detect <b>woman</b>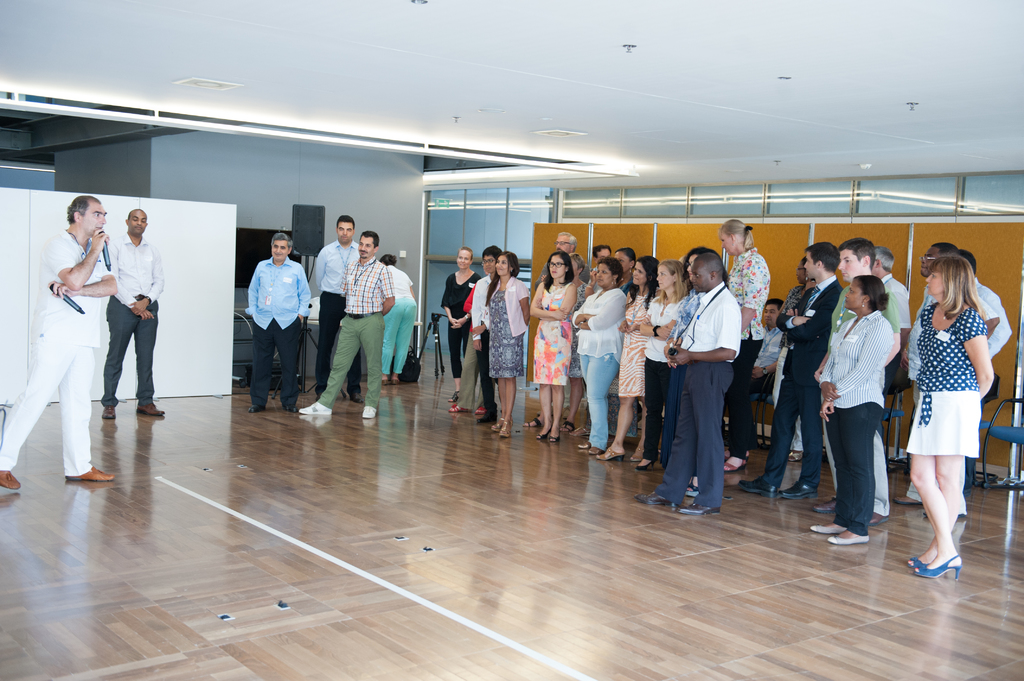
bbox(810, 276, 893, 545)
